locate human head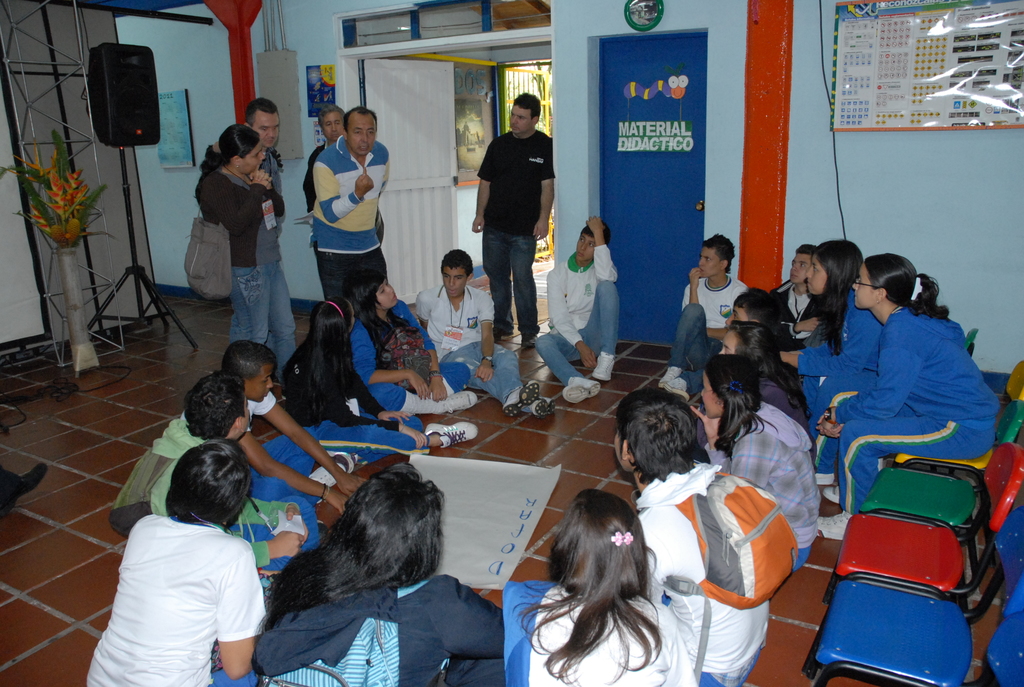
[243, 97, 280, 150]
